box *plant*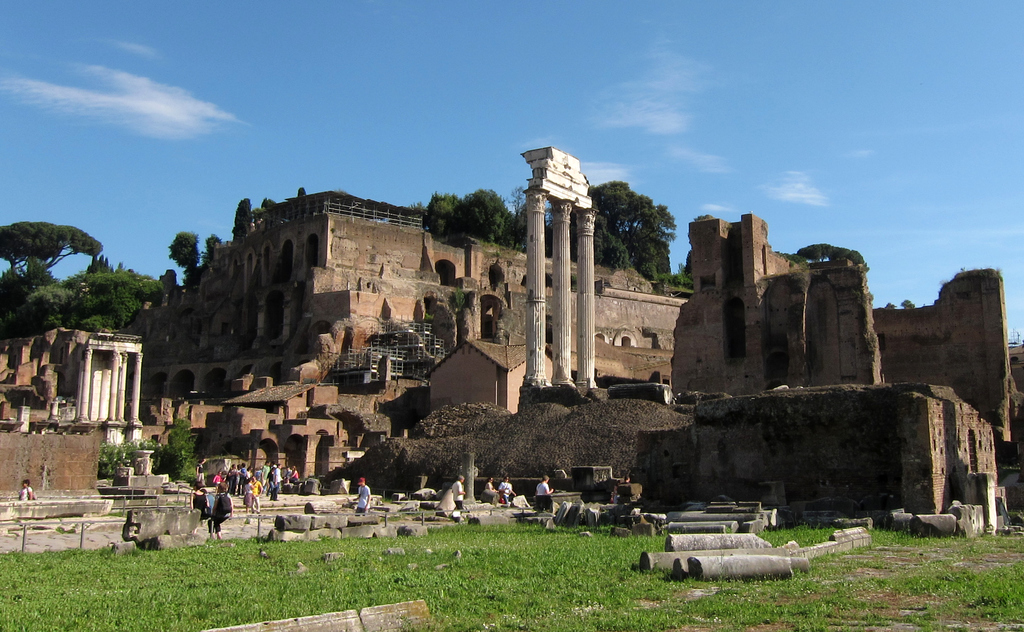
<region>10, 513, 22, 528</region>
